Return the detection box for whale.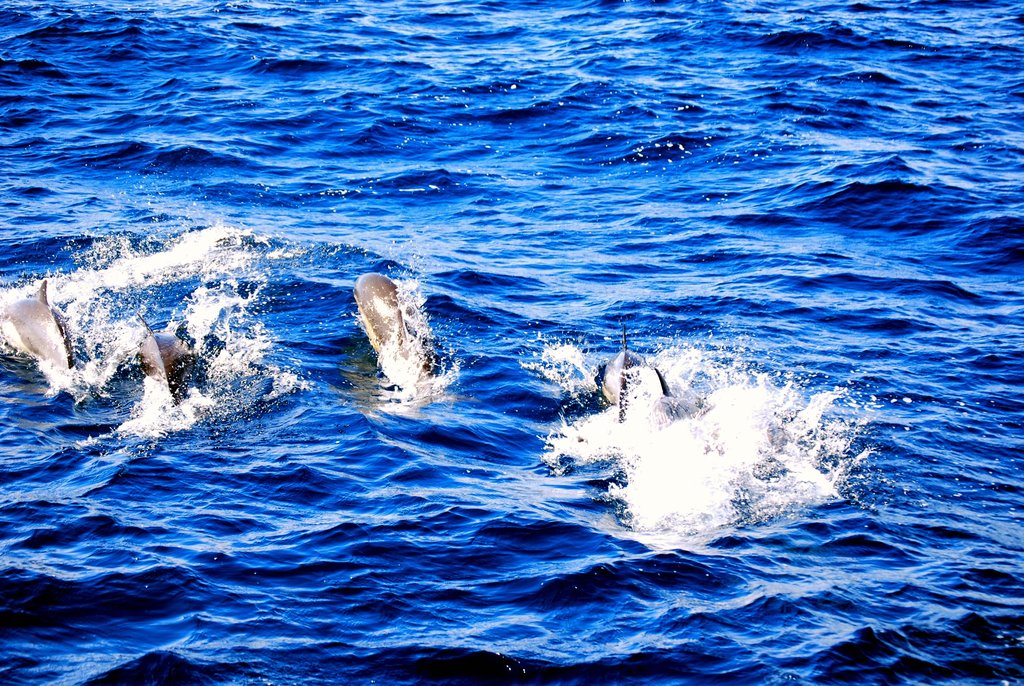
590:315:646:421.
